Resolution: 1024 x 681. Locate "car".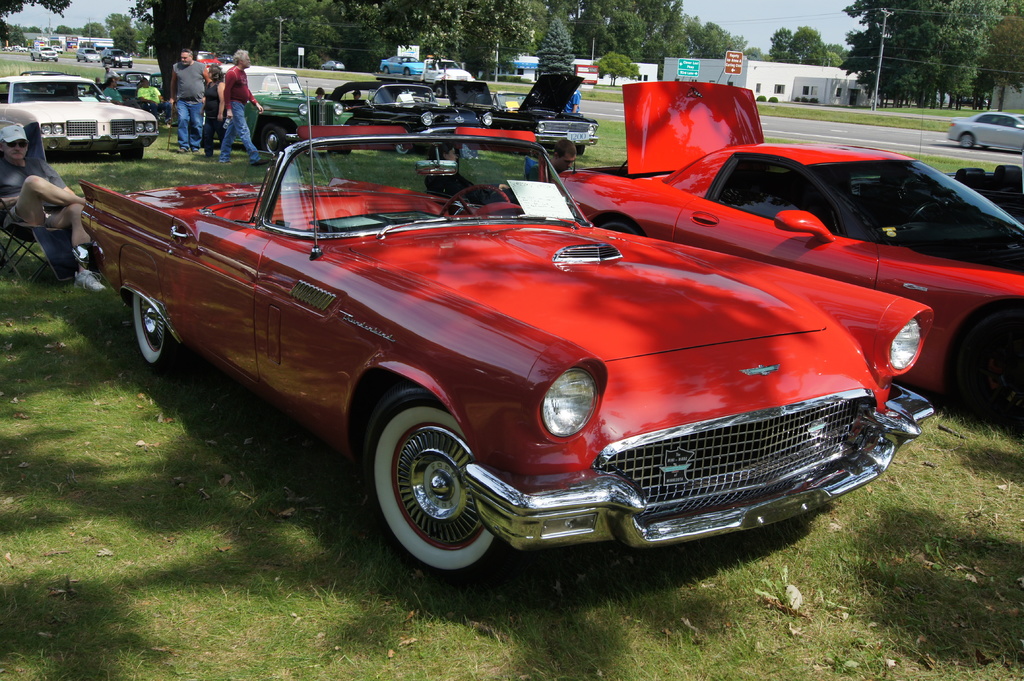
locate(421, 55, 465, 77).
